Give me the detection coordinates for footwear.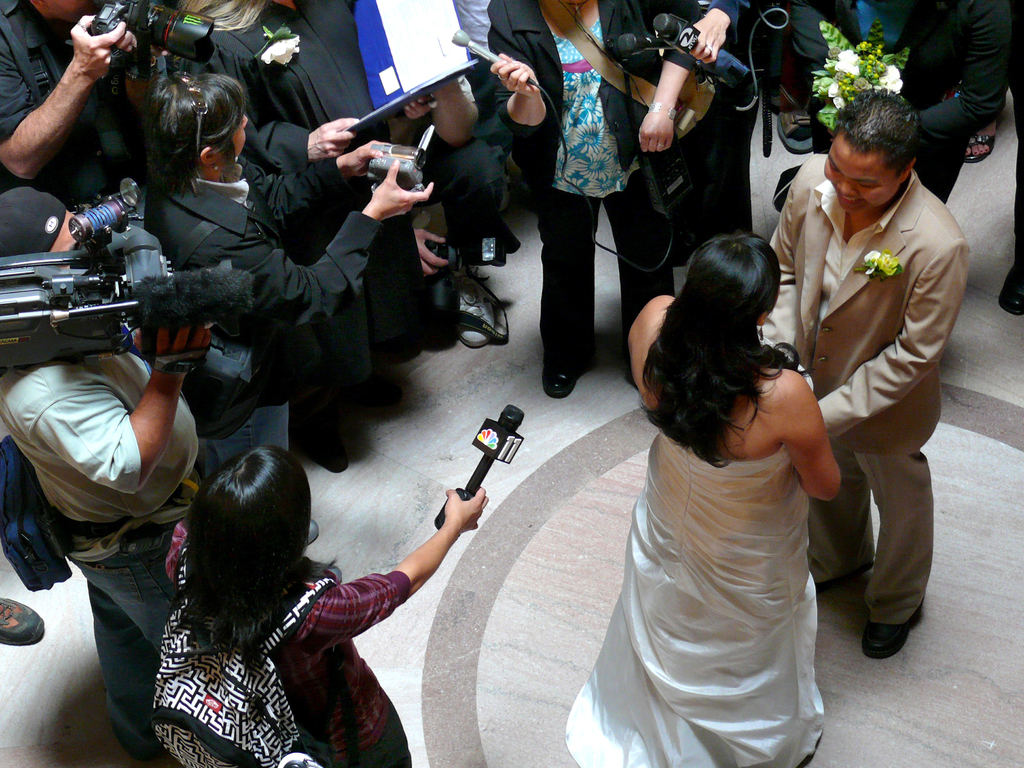
[861, 605, 926, 661].
